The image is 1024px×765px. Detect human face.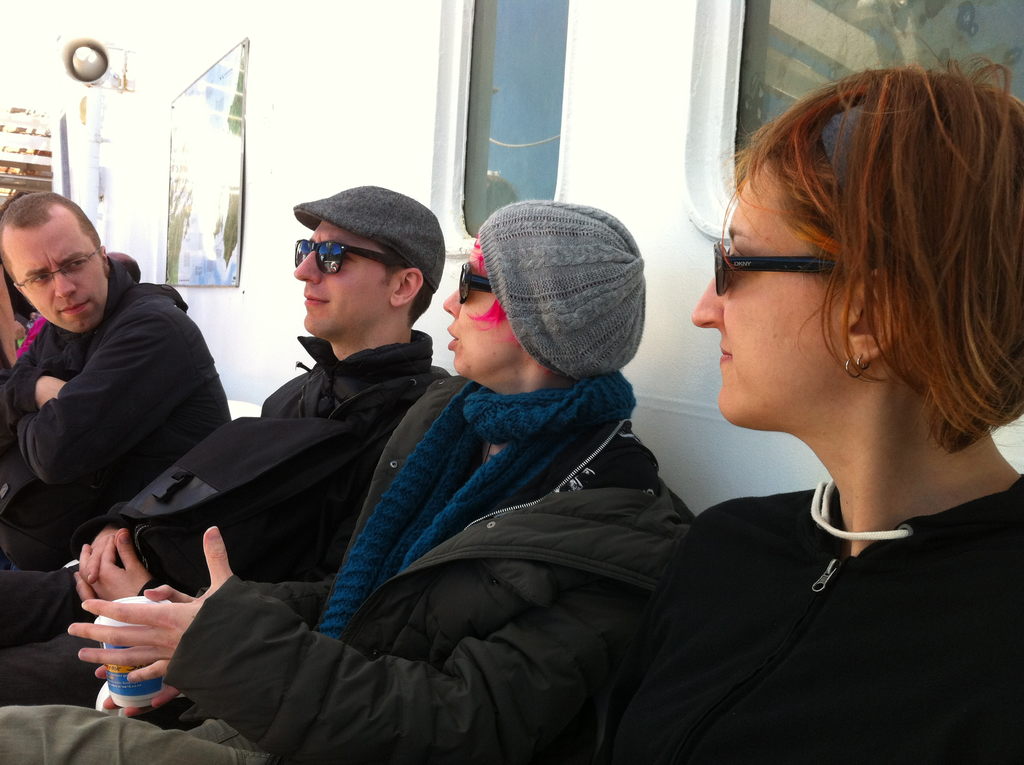
Detection: [689,159,847,424].
